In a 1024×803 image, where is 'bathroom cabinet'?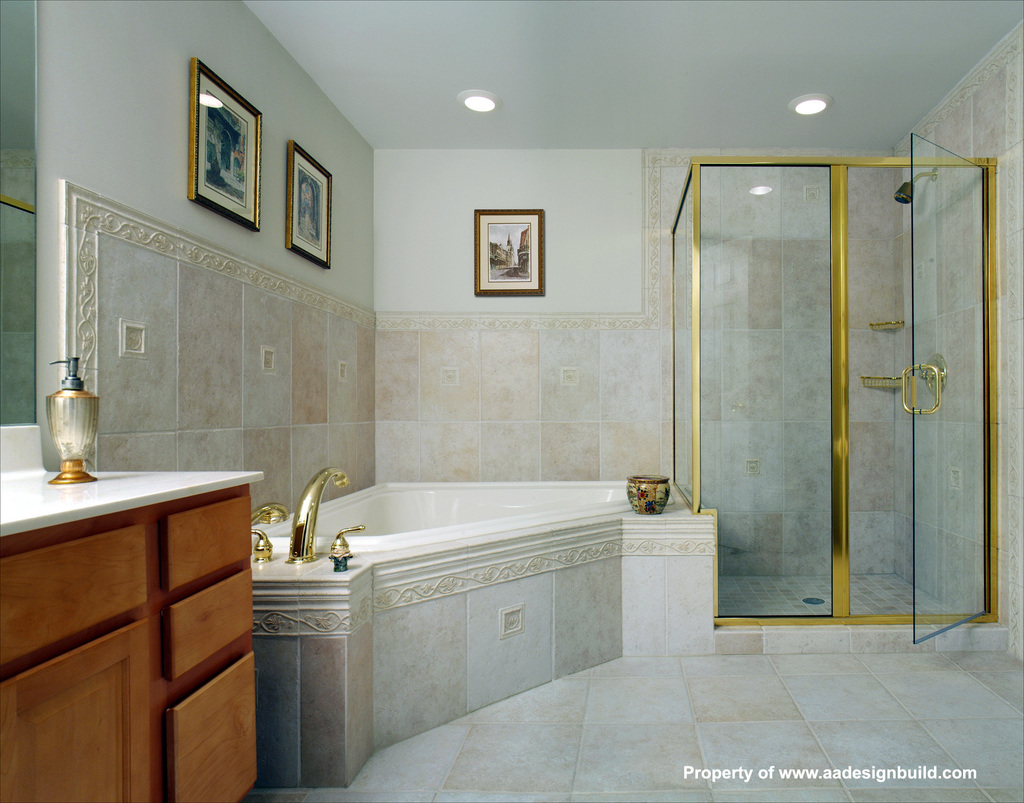
BBox(0, 488, 257, 802).
